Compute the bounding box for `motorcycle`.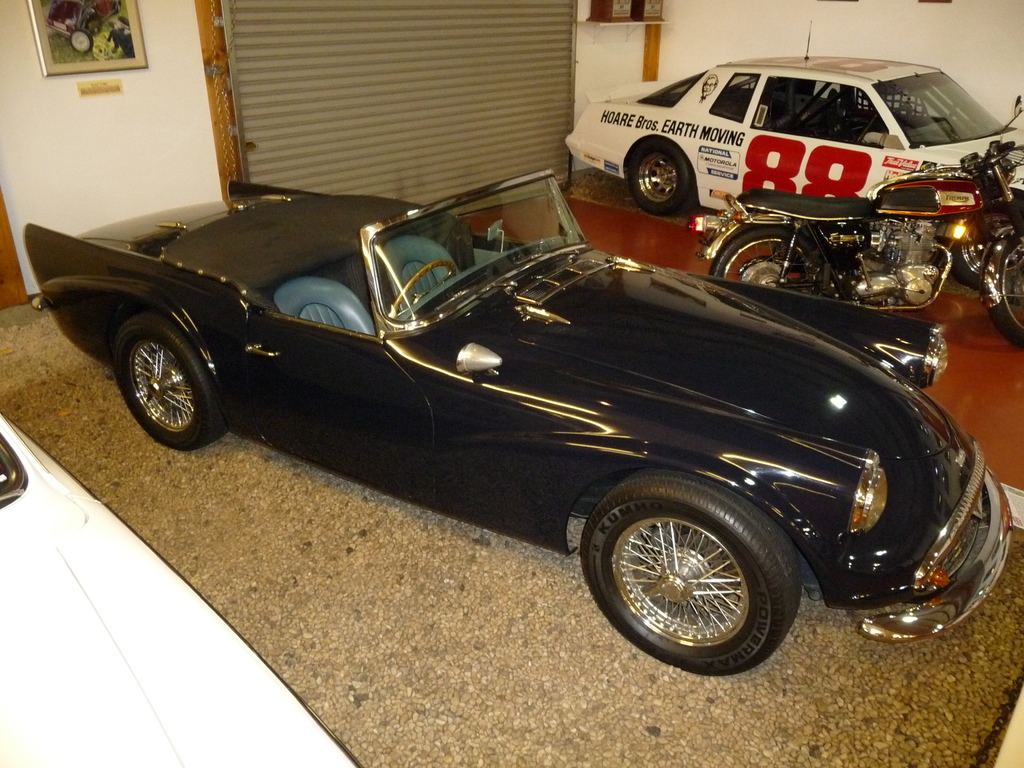
locate(689, 97, 1023, 346).
